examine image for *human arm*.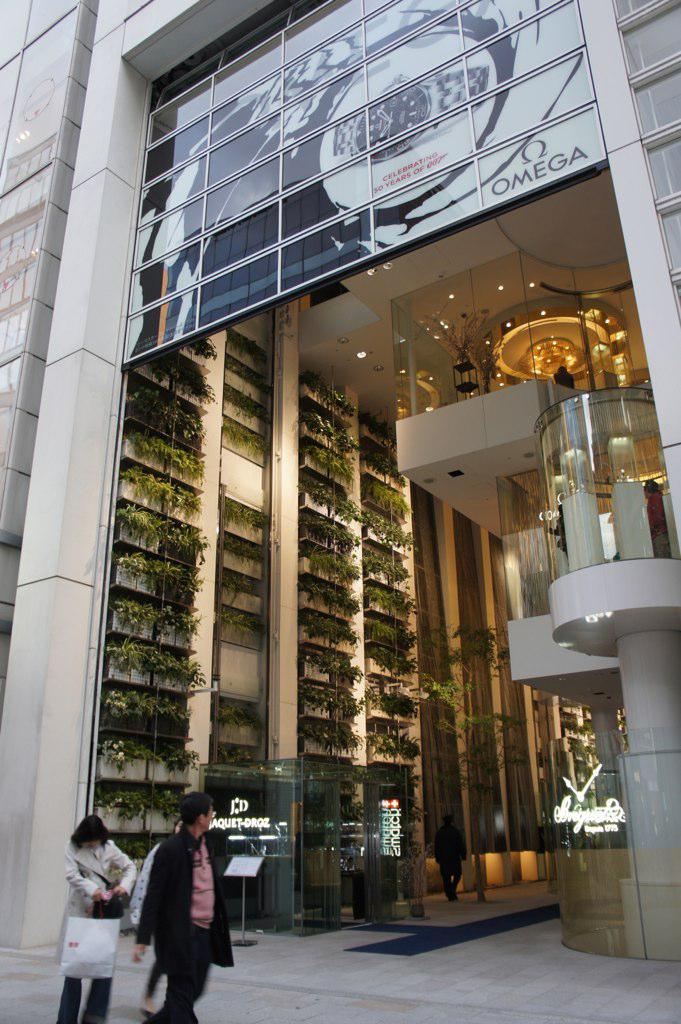
Examination result: <bbox>65, 847, 115, 900</bbox>.
